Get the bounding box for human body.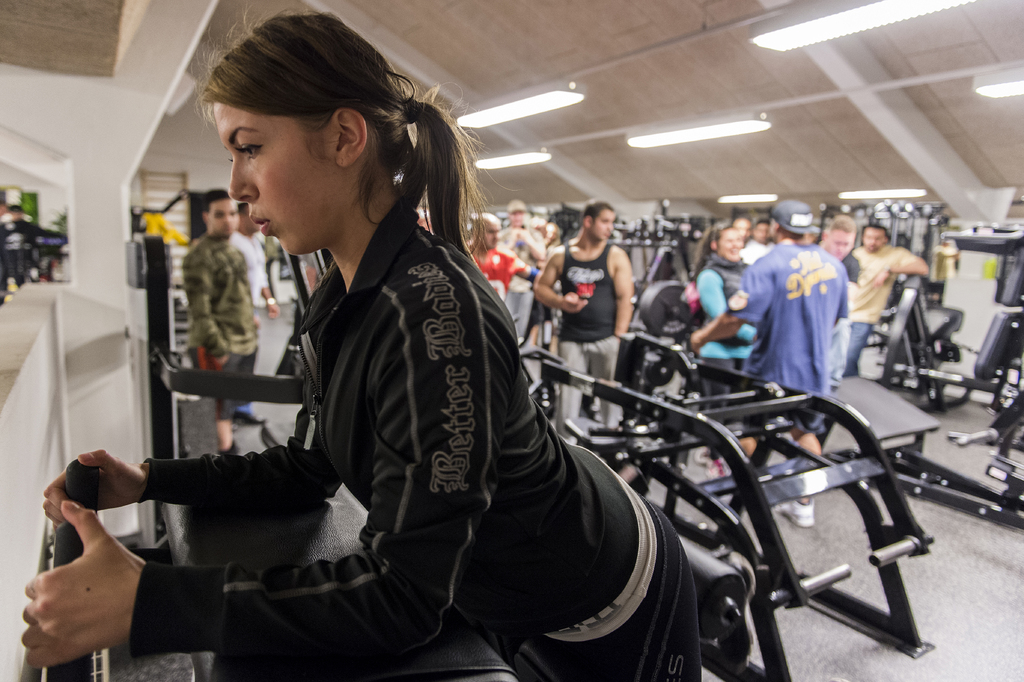
bbox=(181, 231, 263, 460).
